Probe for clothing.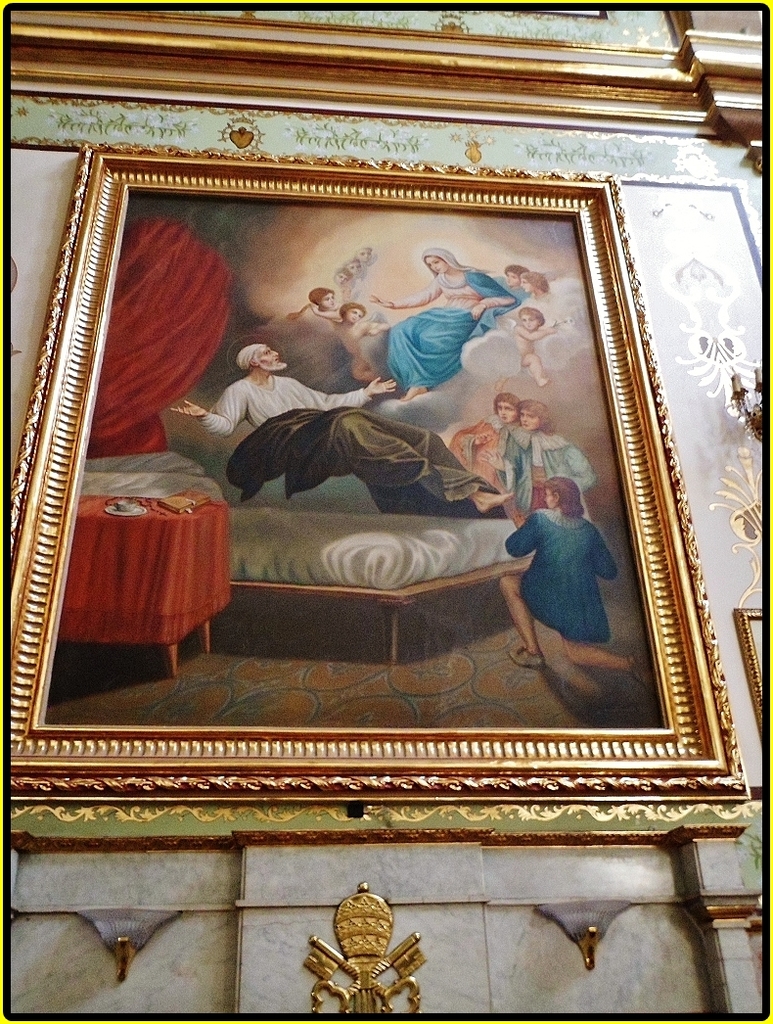
Probe result: <box>485,425,590,504</box>.
